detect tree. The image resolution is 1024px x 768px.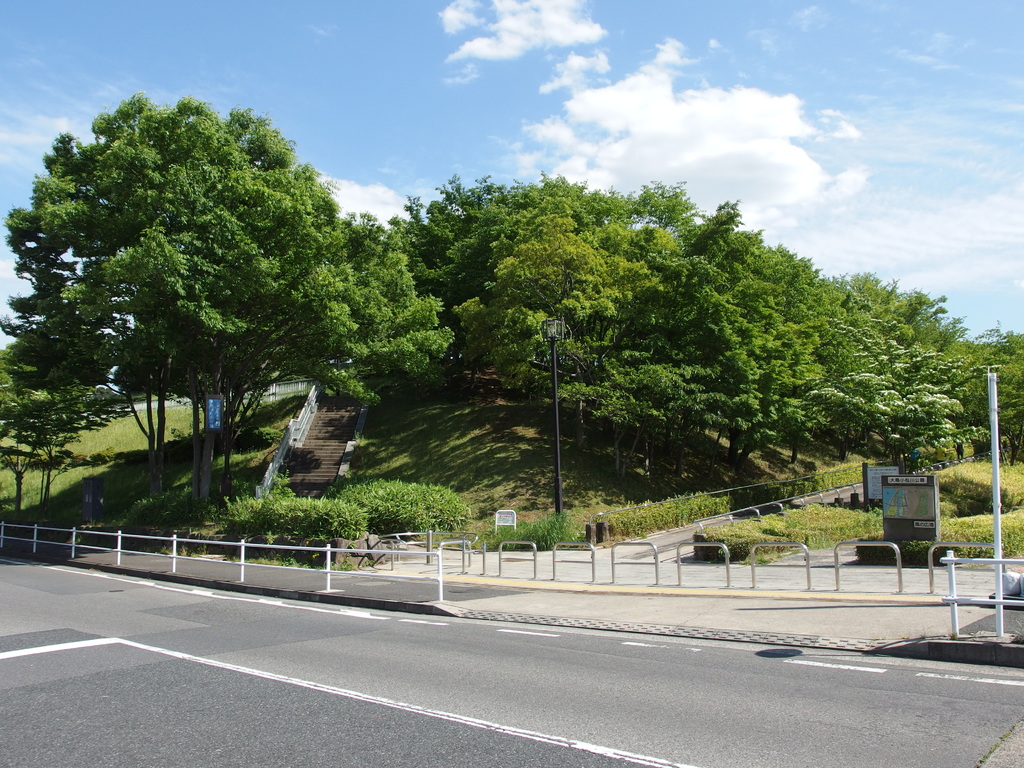
l=0, t=342, r=51, b=512.
